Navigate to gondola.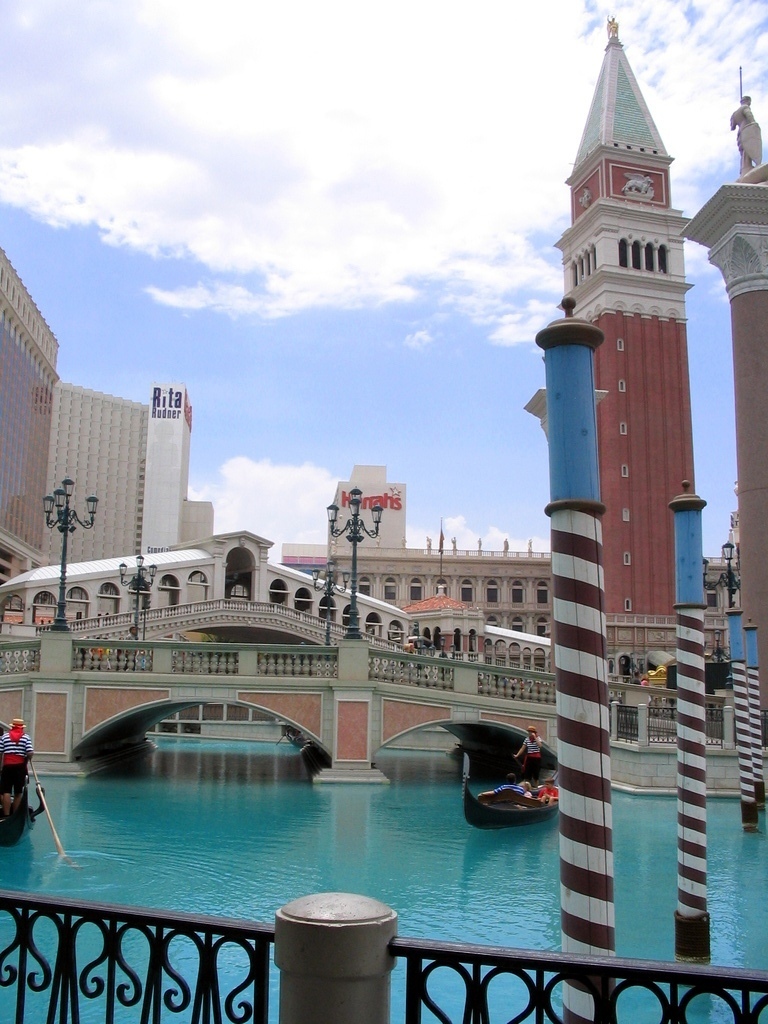
Navigation target: <bbox>456, 750, 566, 824</bbox>.
